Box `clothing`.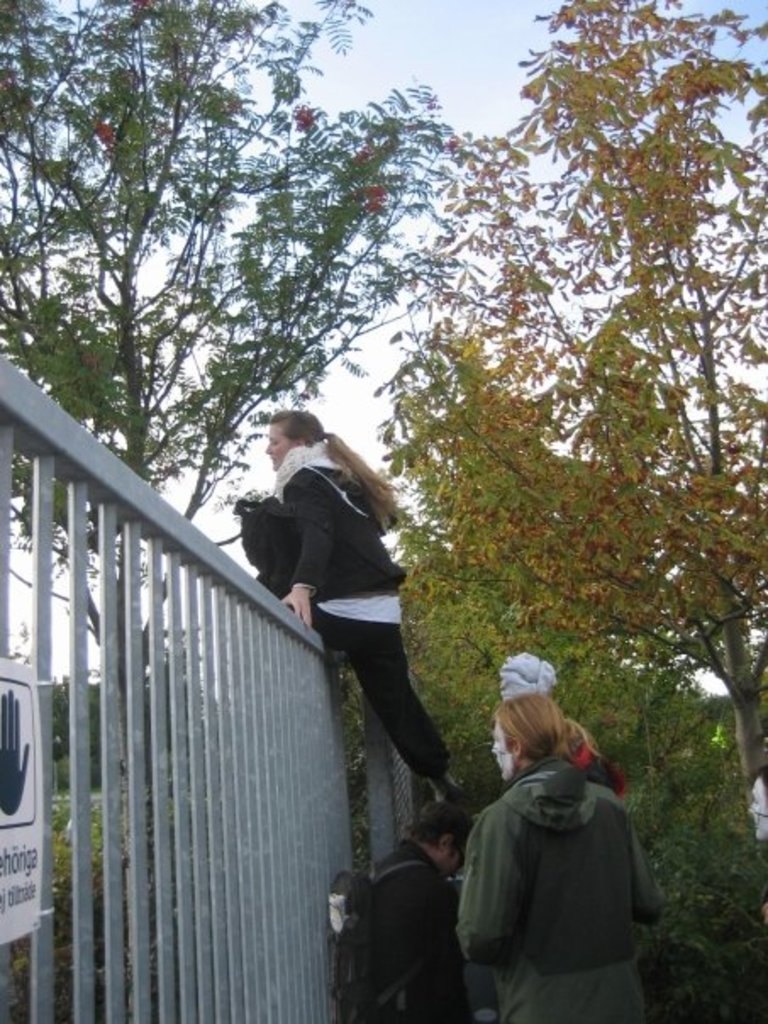
{"x1": 458, "y1": 709, "x2": 671, "y2": 1009}.
